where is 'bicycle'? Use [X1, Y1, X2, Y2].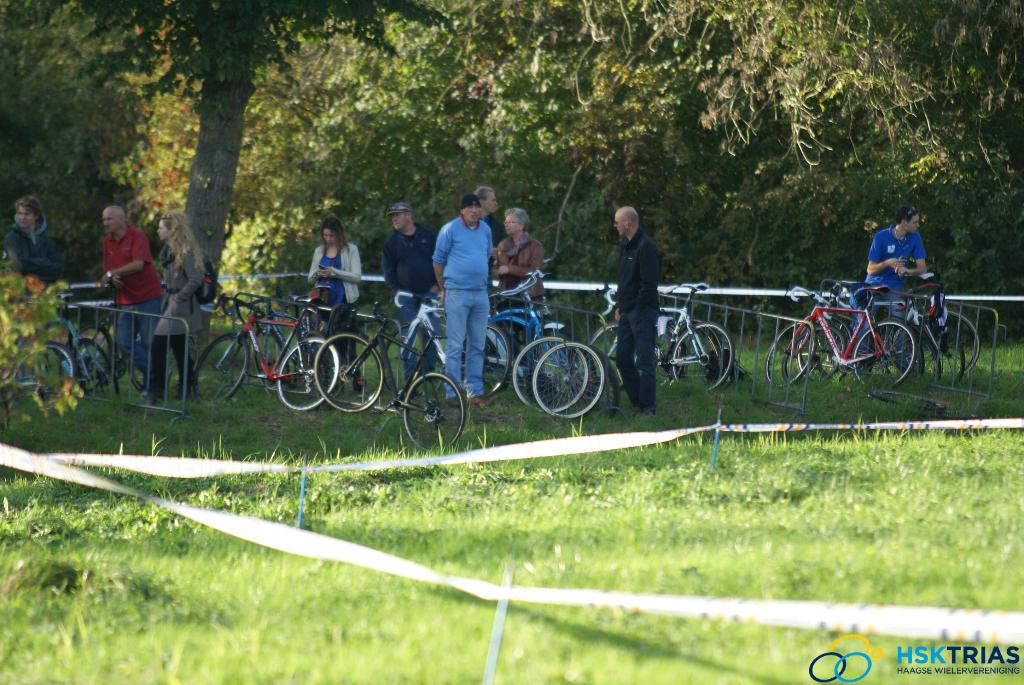
[303, 319, 471, 461].
